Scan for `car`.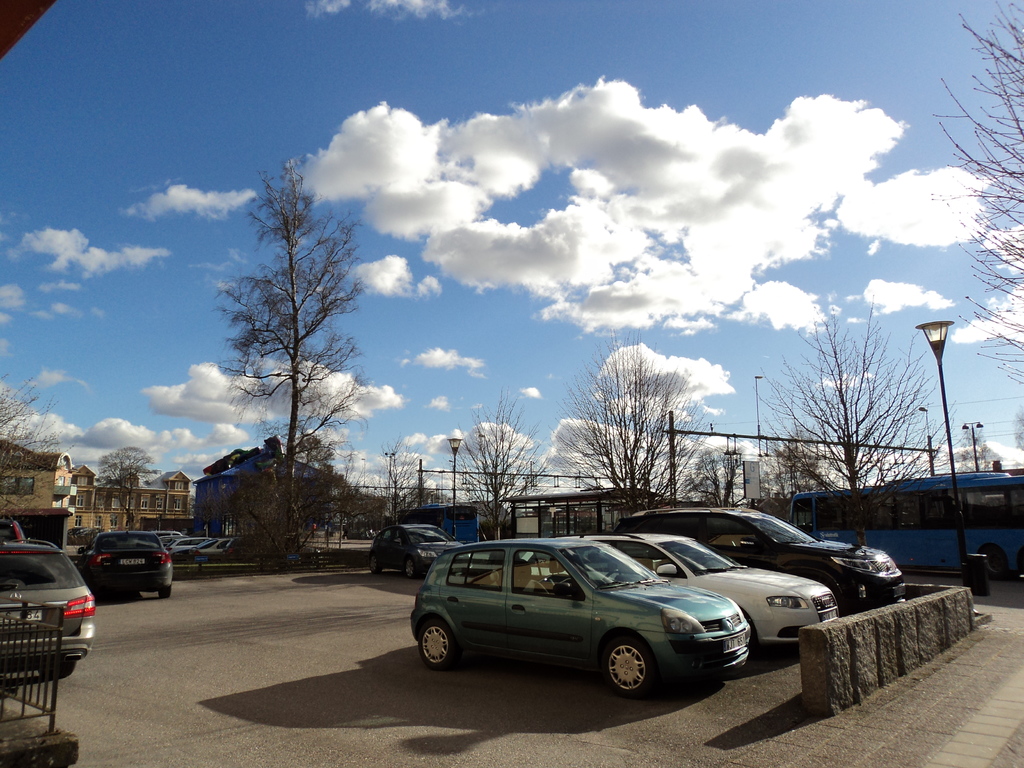
Scan result: l=584, t=537, r=842, b=644.
